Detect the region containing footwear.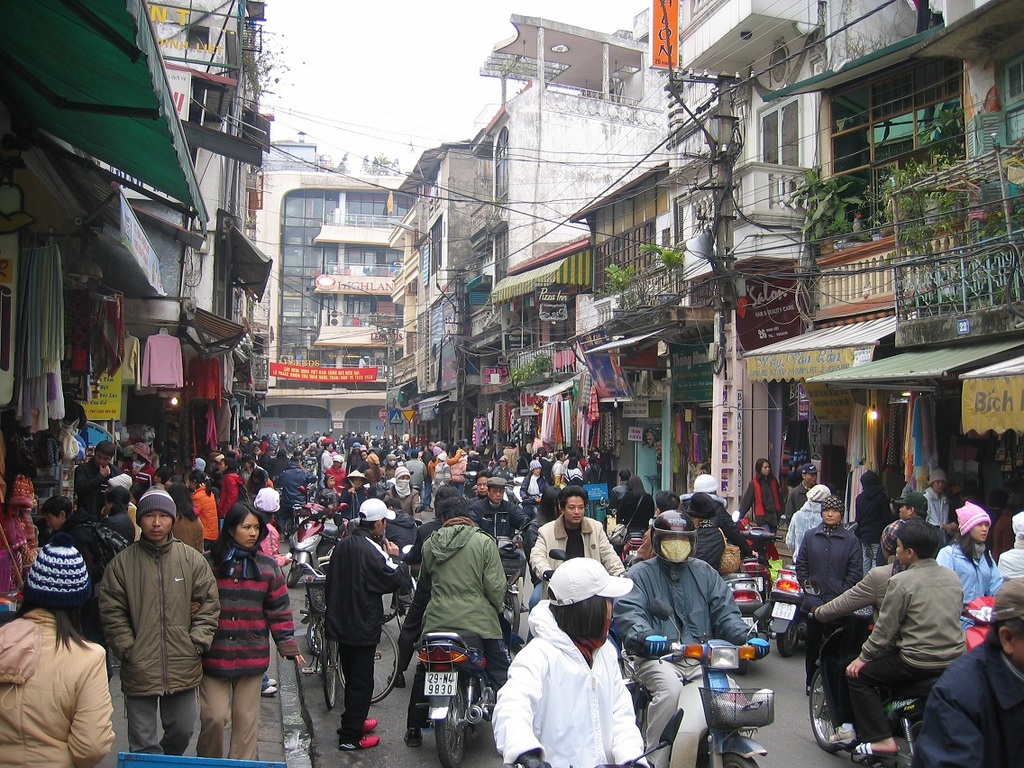
pyautogui.locateOnScreen(336, 727, 389, 749).
